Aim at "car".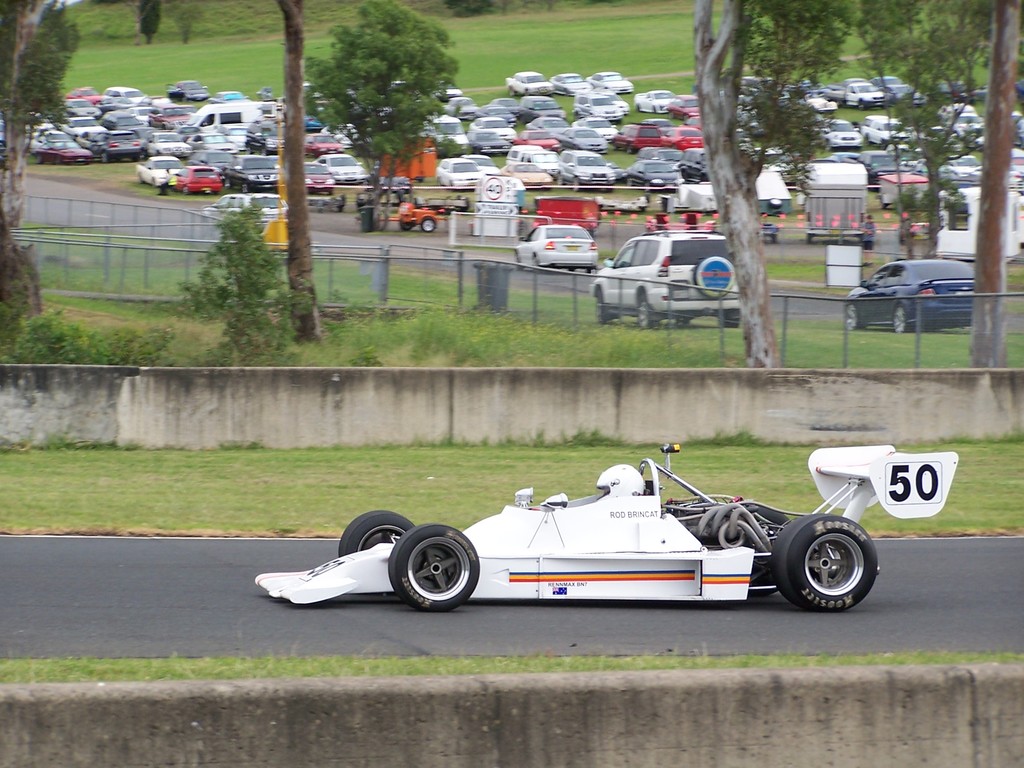
Aimed at <bbox>96, 125, 152, 161</bbox>.
